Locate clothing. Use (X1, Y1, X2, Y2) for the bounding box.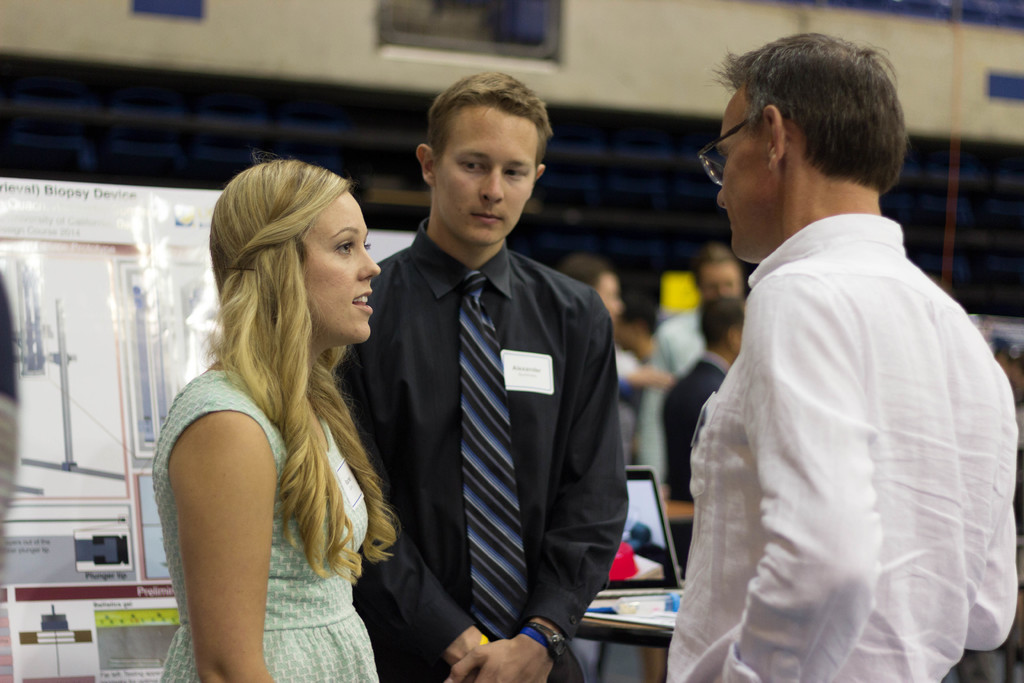
(659, 340, 712, 578).
